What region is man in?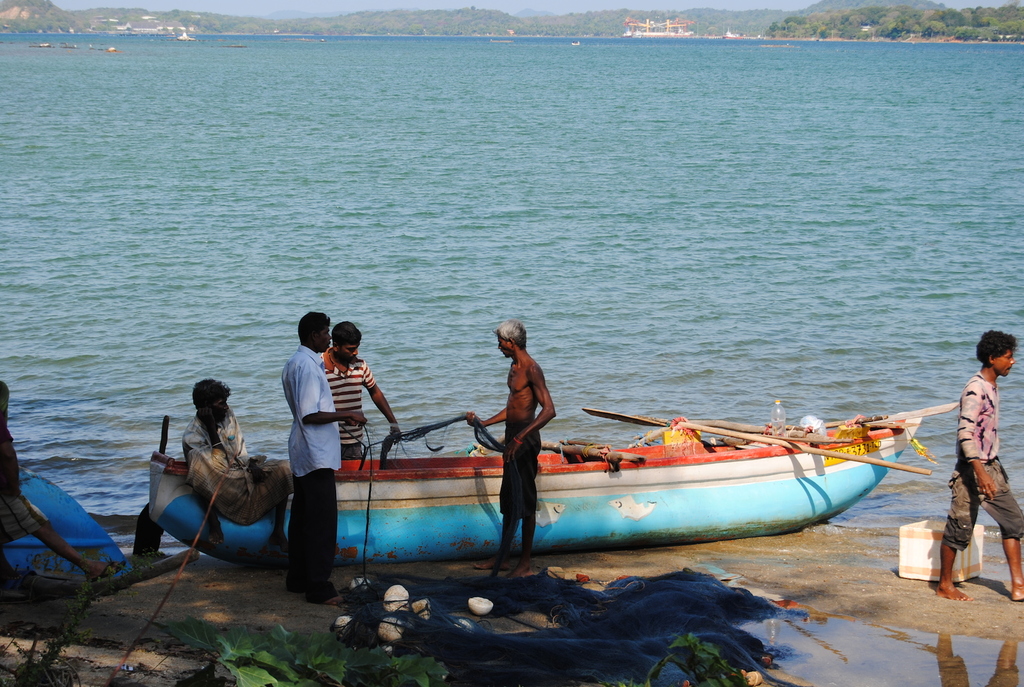
box=[467, 319, 559, 583].
